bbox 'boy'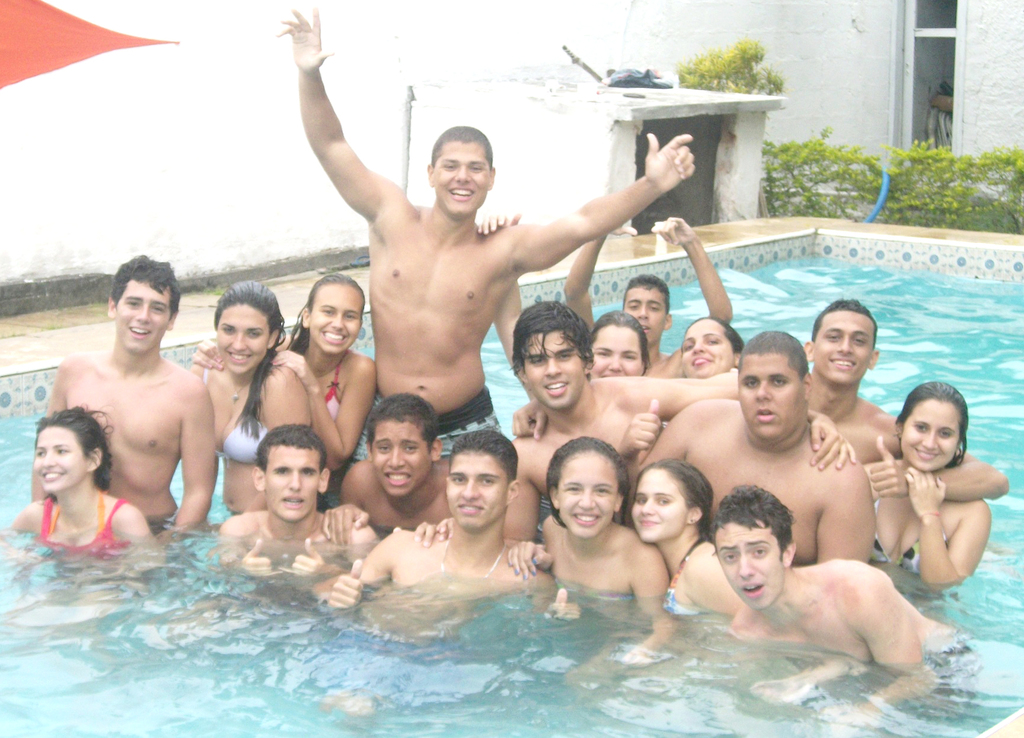
l=802, t=299, r=1017, b=506
